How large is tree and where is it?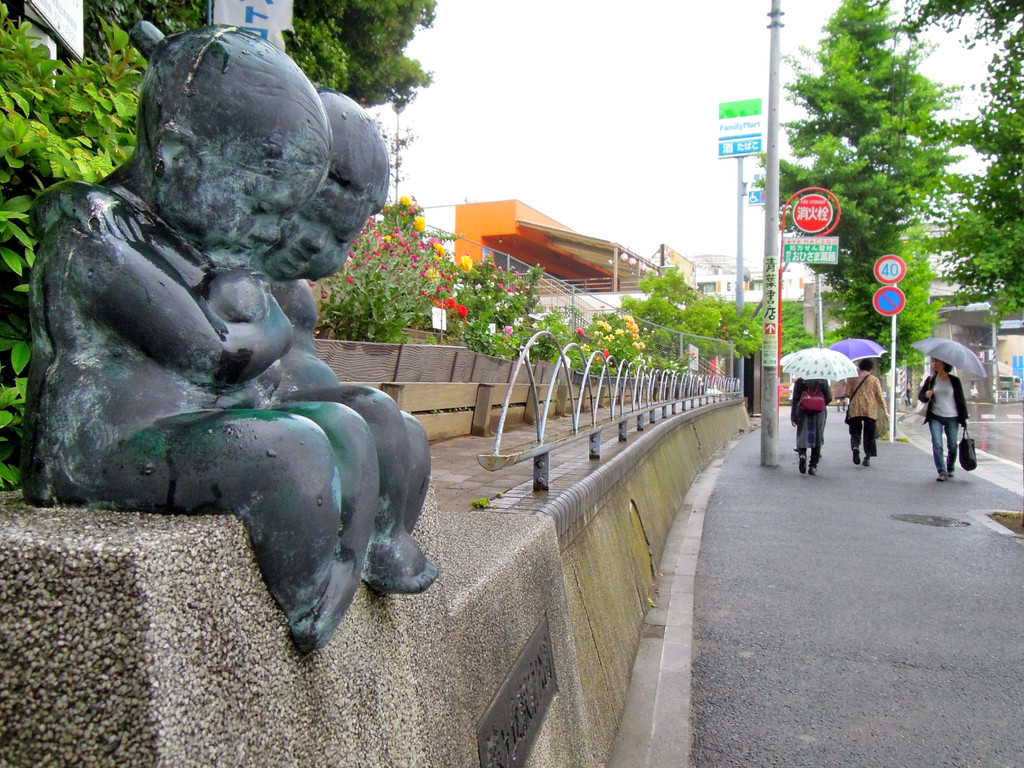
Bounding box: 691:290:760:368.
